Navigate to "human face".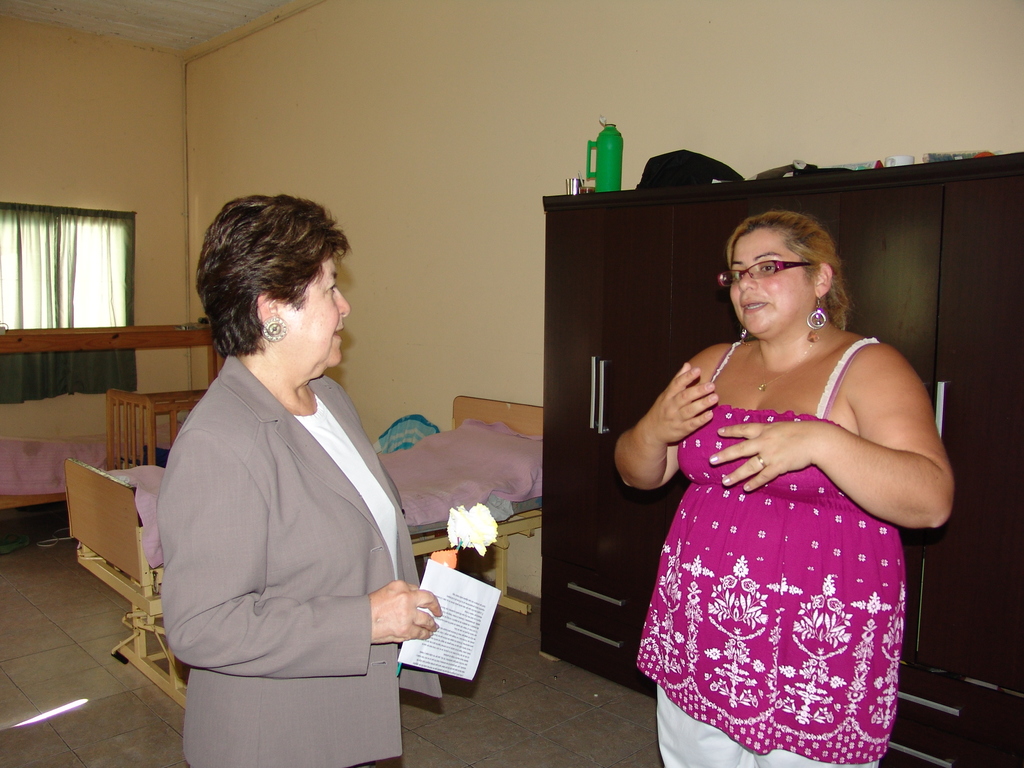
Navigation target: 280, 256, 353, 369.
